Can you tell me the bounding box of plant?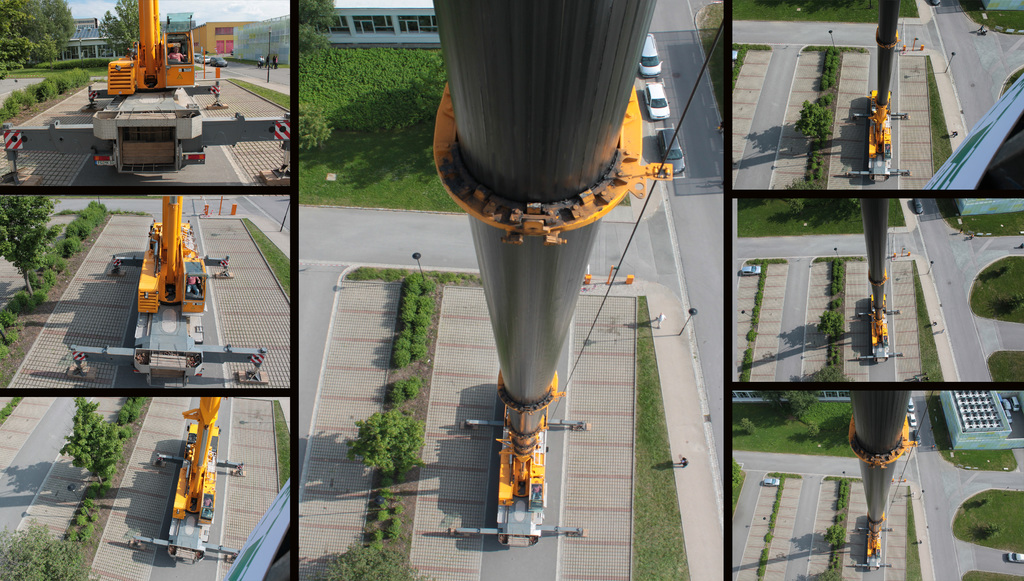
region(323, 537, 437, 580).
